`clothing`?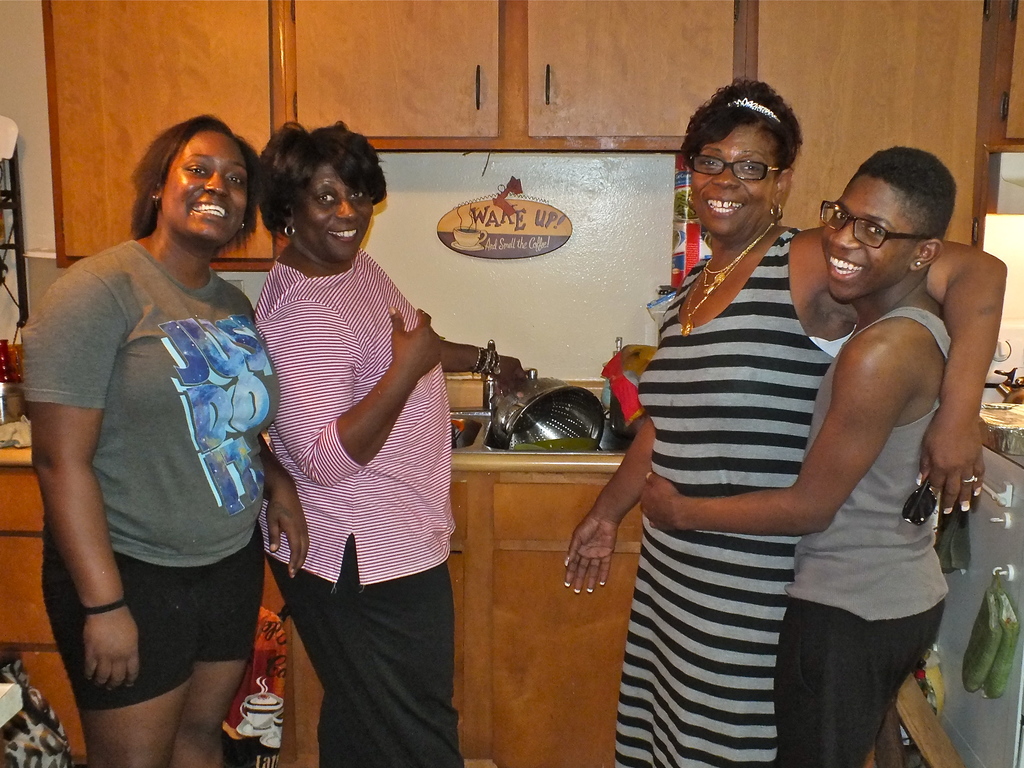
[609, 219, 836, 767]
